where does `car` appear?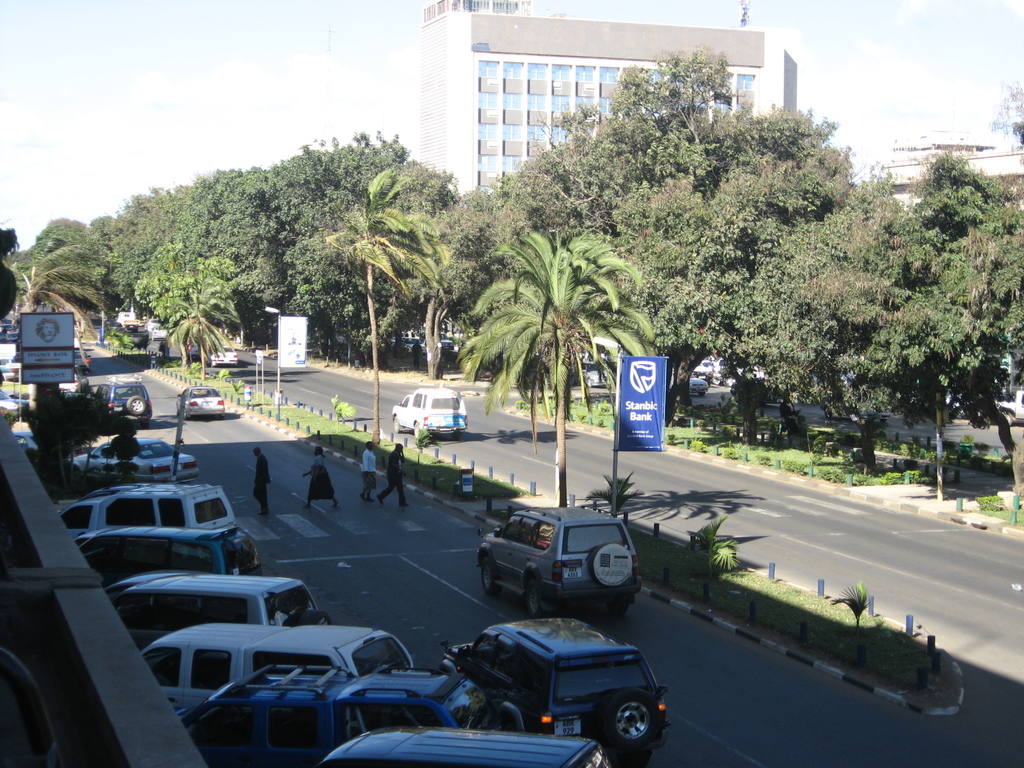
Appears at <region>0, 387, 33, 417</region>.
